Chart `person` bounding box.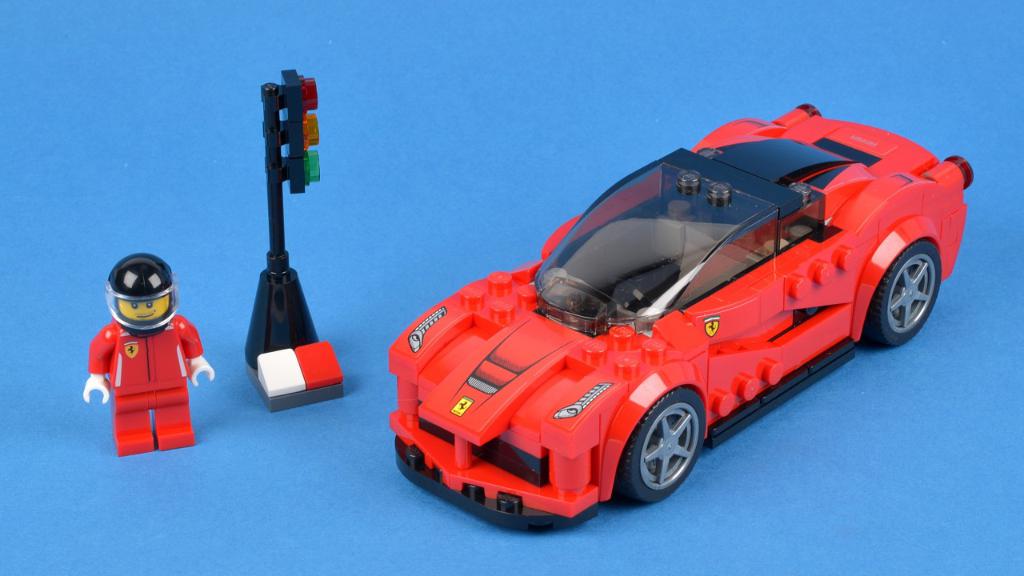
Charted: box=[79, 252, 216, 458].
